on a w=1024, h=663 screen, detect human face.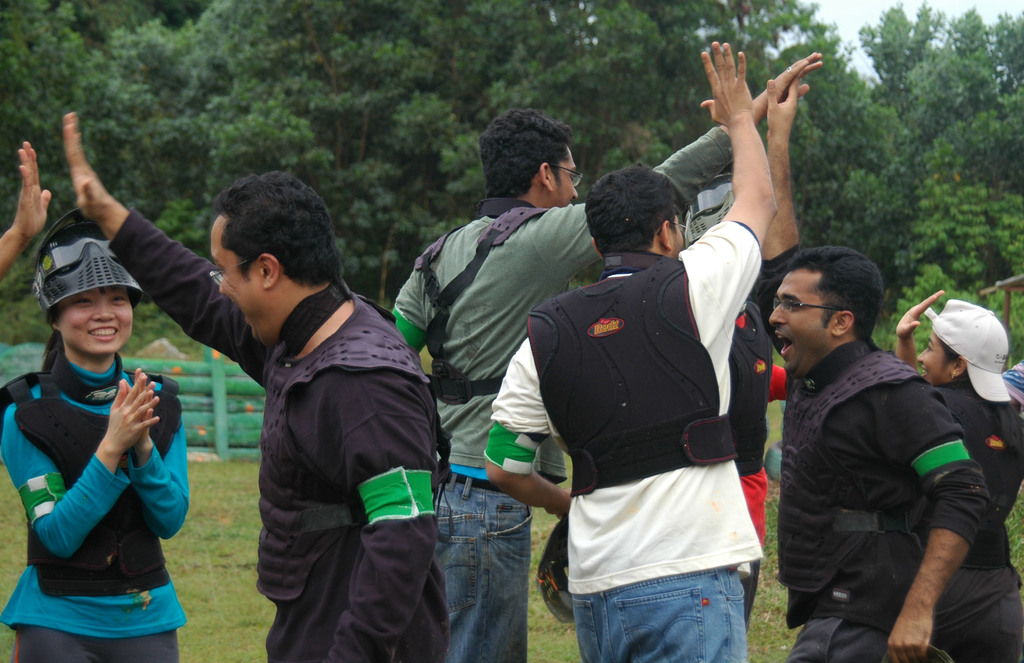
[673,216,687,258].
